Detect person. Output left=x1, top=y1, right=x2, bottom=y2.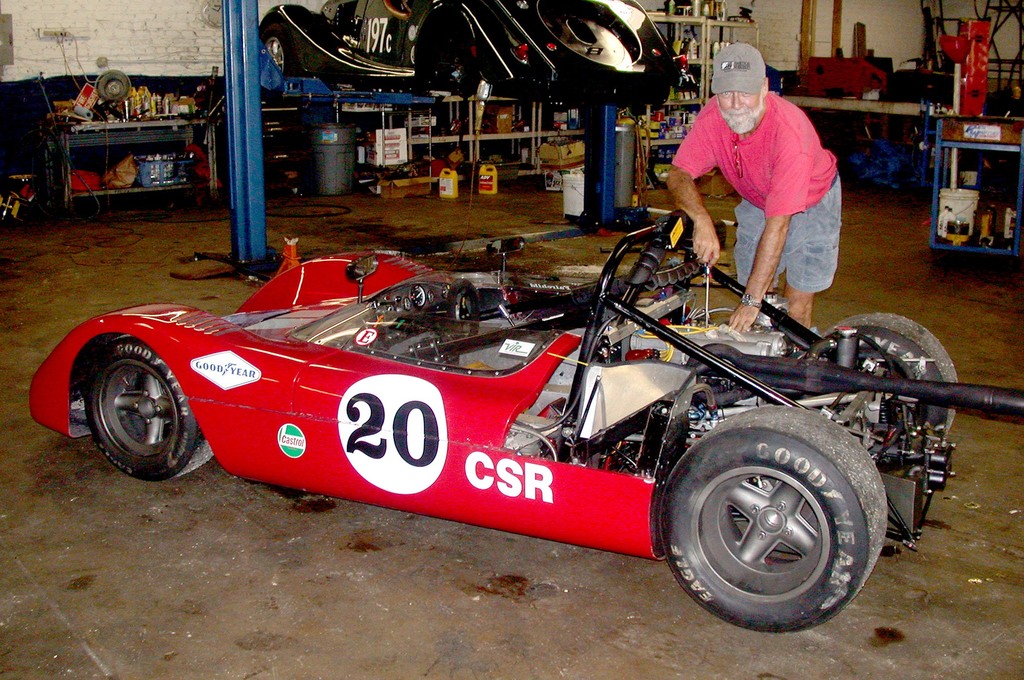
left=663, top=39, right=842, bottom=332.
